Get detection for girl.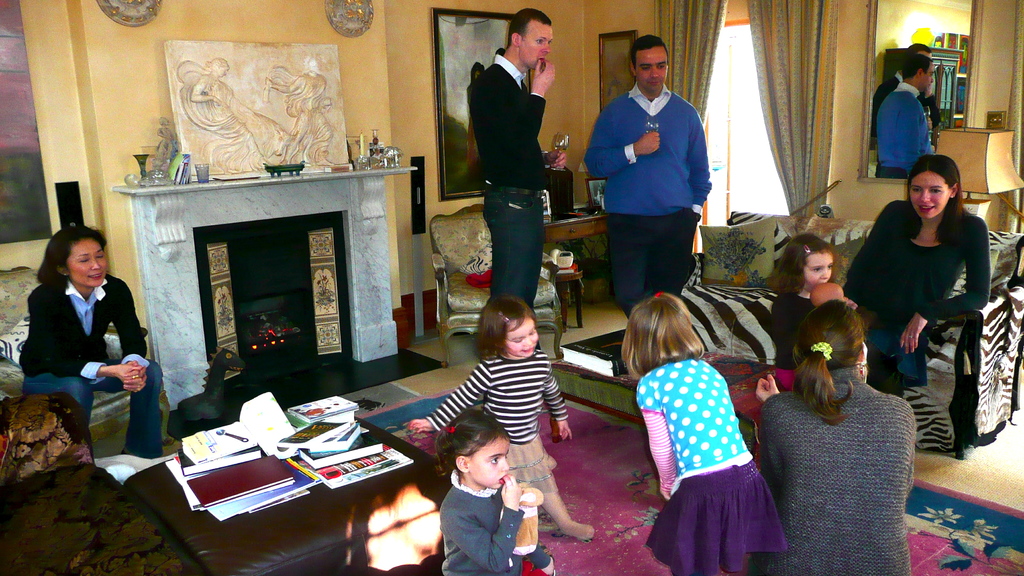
Detection: <region>436, 412, 559, 575</region>.
